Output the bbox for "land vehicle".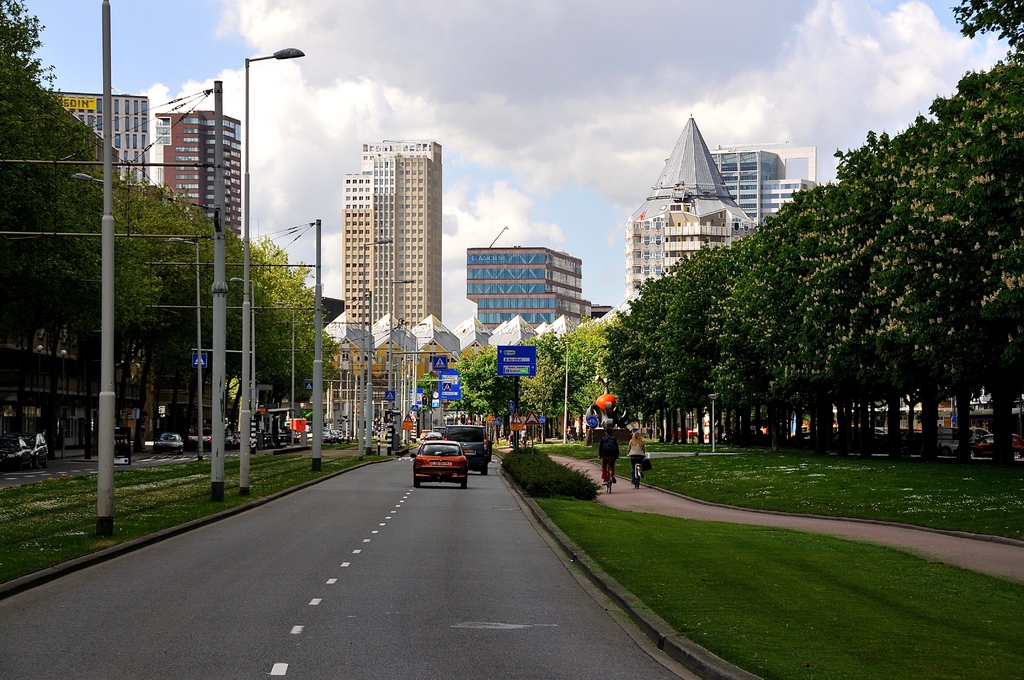
424,430,444,443.
